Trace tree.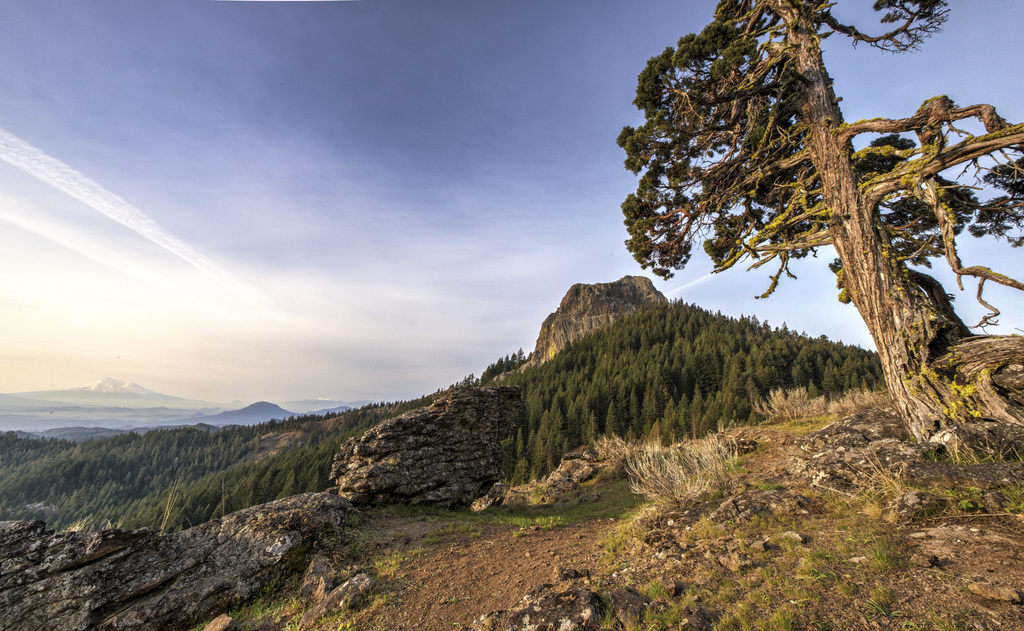
Traced to region(0, 284, 1023, 630).
